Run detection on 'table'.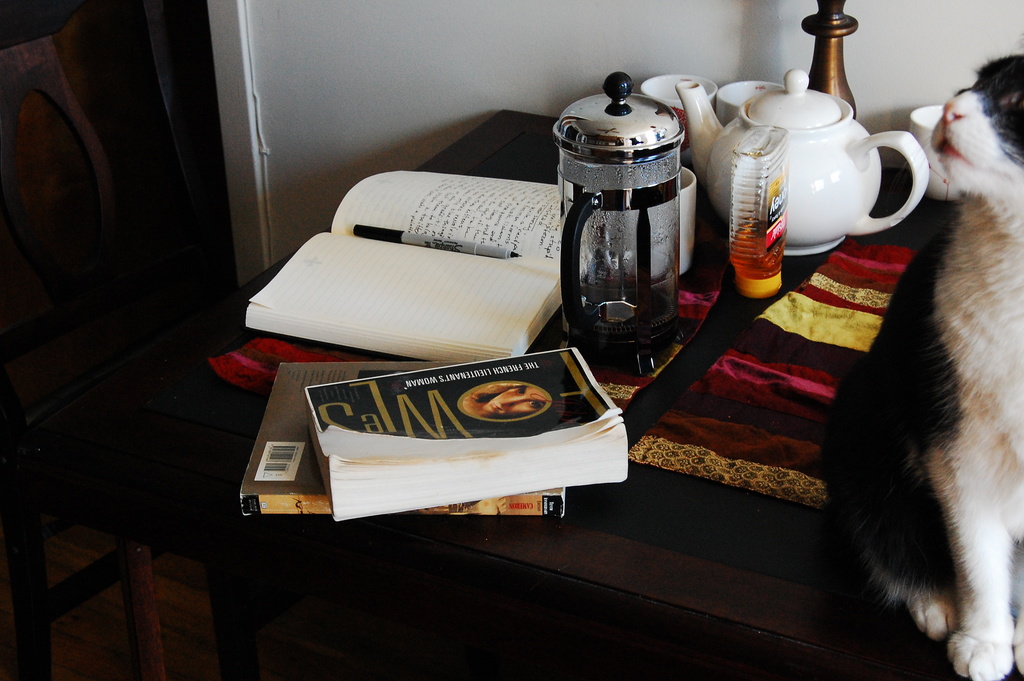
Result: rect(134, 98, 948, 680).
